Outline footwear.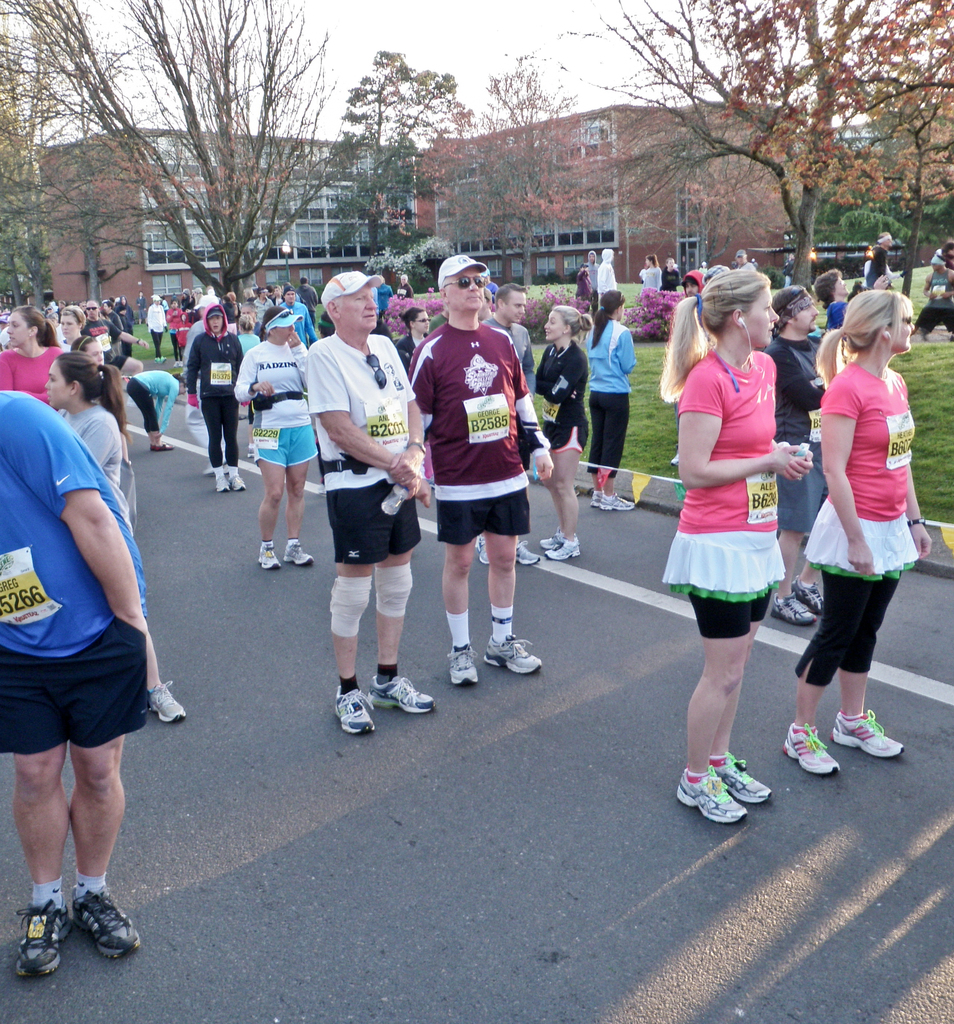
Outline: <box>369,669,436,717</box>.
